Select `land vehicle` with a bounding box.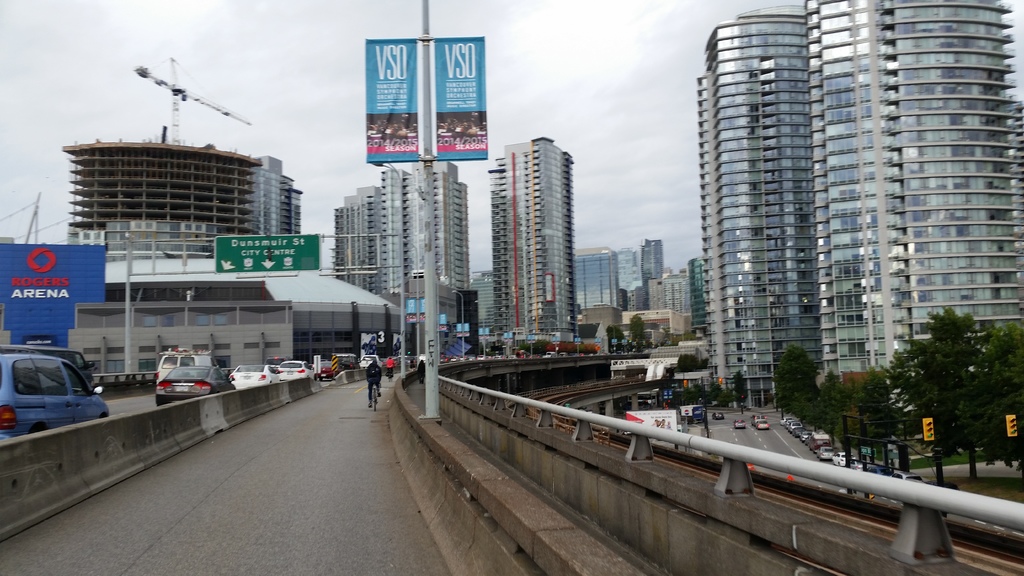
locate(925, 481, 961, 495).
